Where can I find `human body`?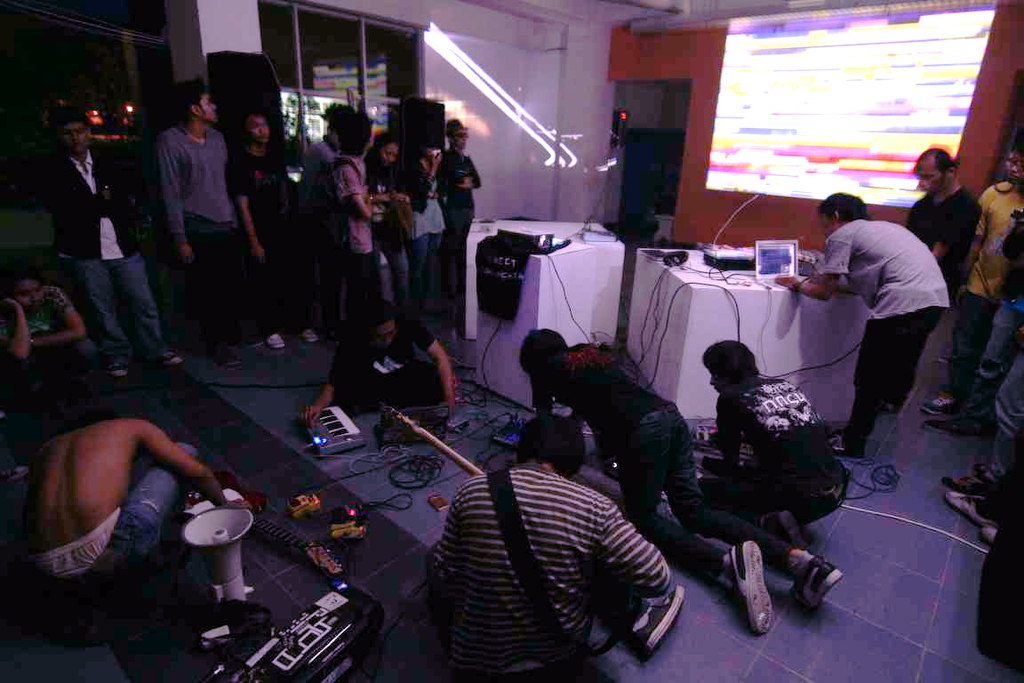
You can find it at bbox(528, 342, 844, 632).
